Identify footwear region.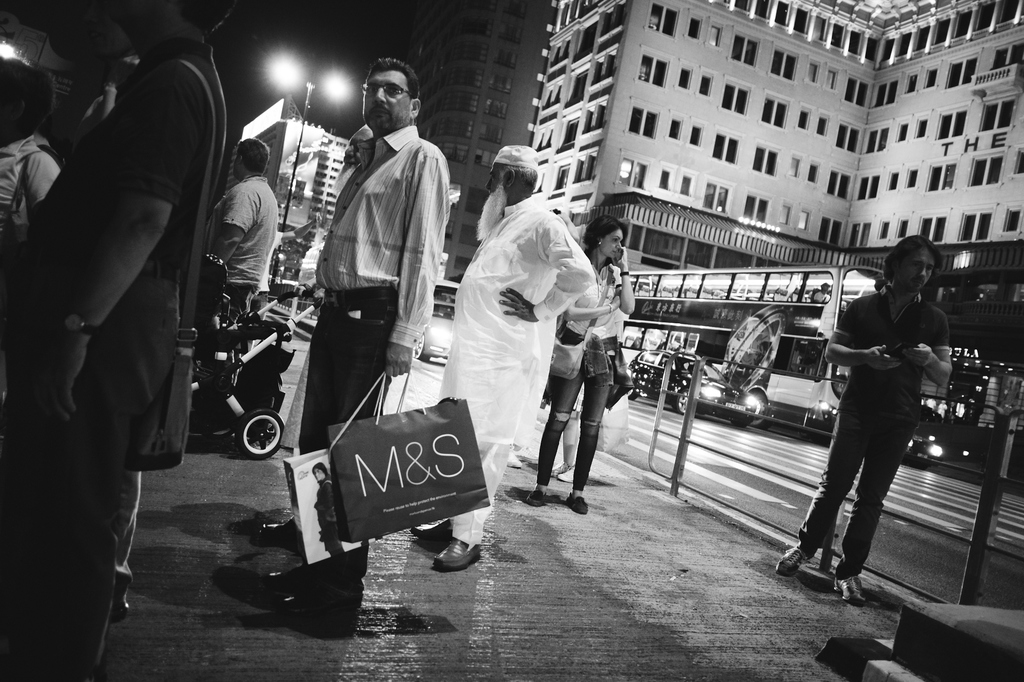
Region: (773,546,806,583).
